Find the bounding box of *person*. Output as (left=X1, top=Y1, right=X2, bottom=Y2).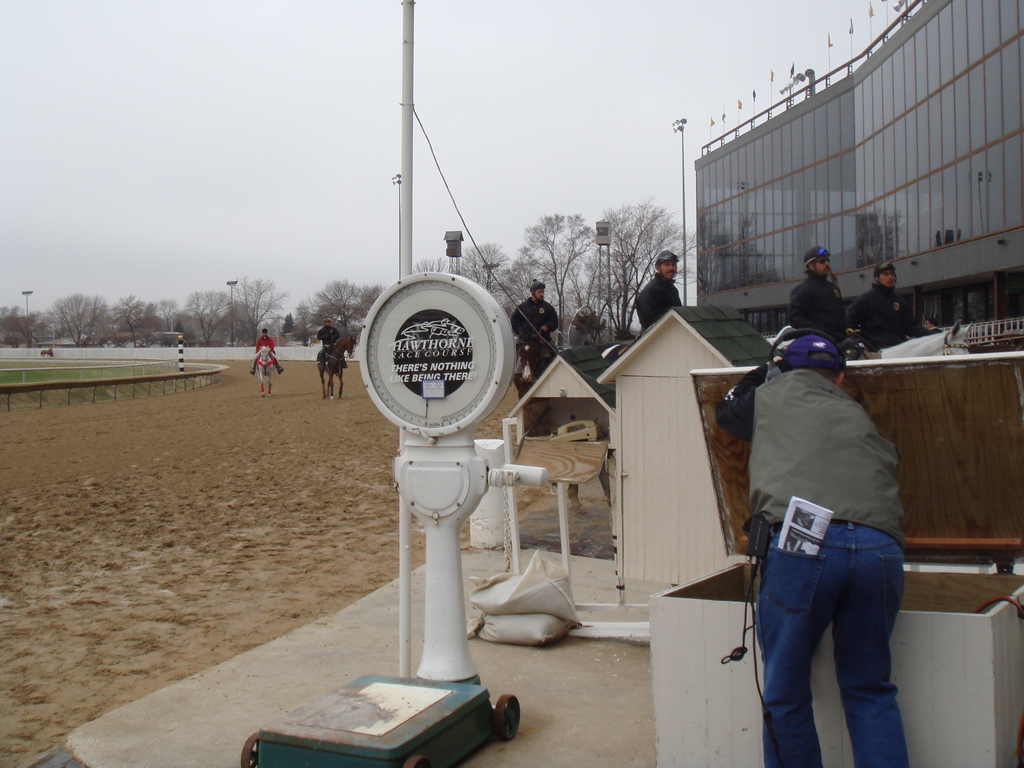
(left=633, top=249, right=678, bottom=328).
